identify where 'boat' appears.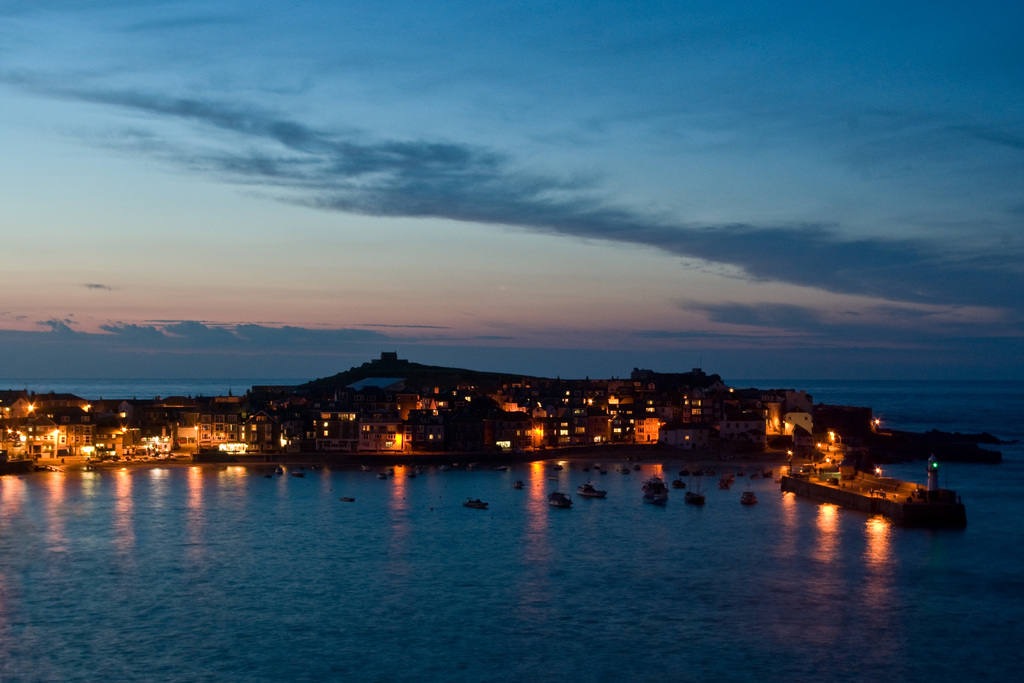
Appears at box=[681, 474, 707, 506].
